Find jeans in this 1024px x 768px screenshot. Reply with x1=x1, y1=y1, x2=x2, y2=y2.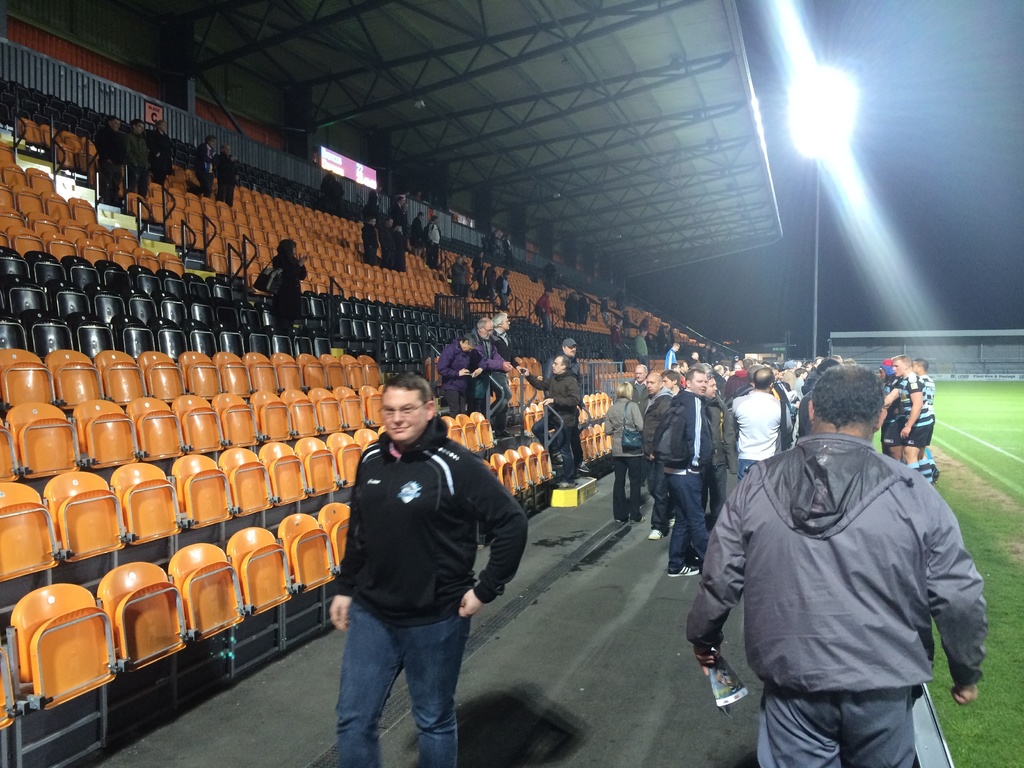
x1=324, y1=580, x2=489, y2=755.
